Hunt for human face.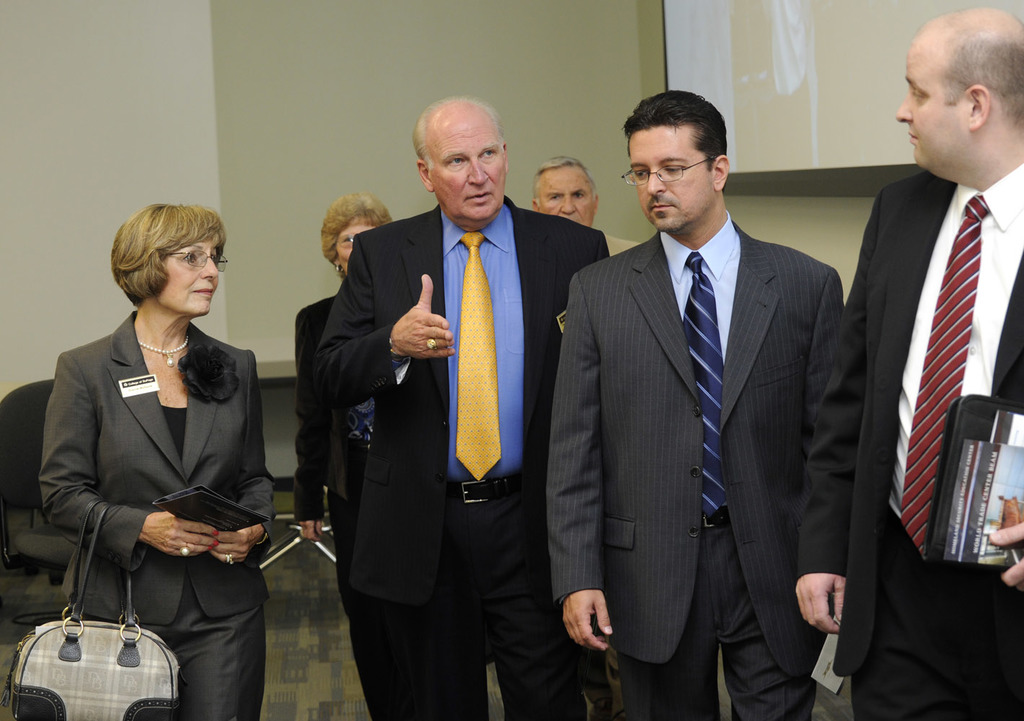
Hunted down at pyautogui.locateOnScreen(163, 243, 221, 311).
